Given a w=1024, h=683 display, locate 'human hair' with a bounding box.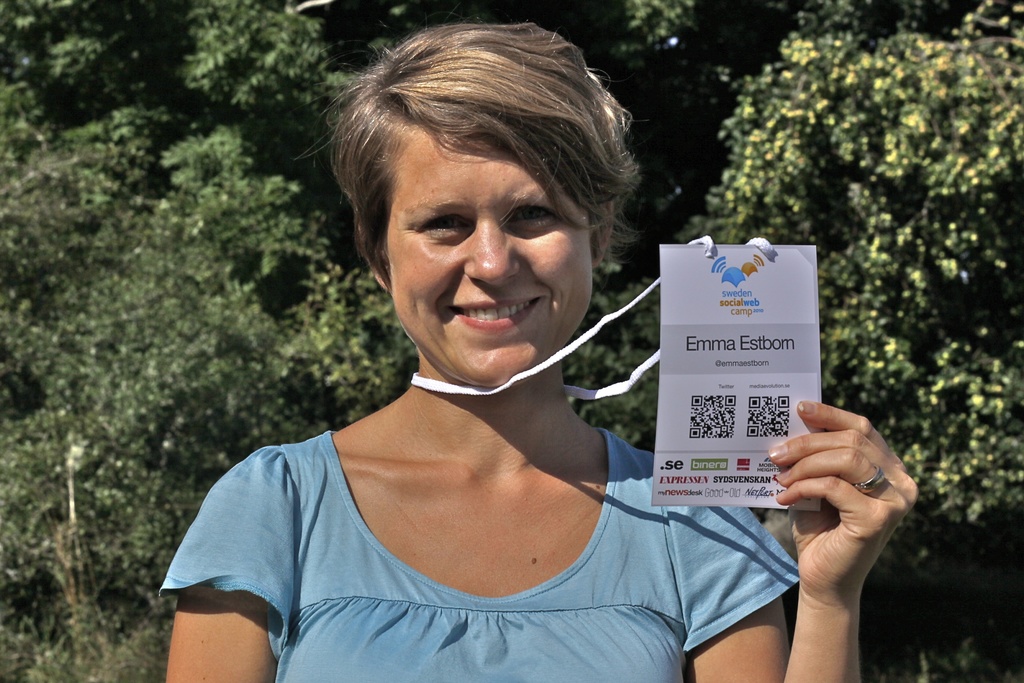
Located: x1=315 y1=16 x2=625 y2=343.
